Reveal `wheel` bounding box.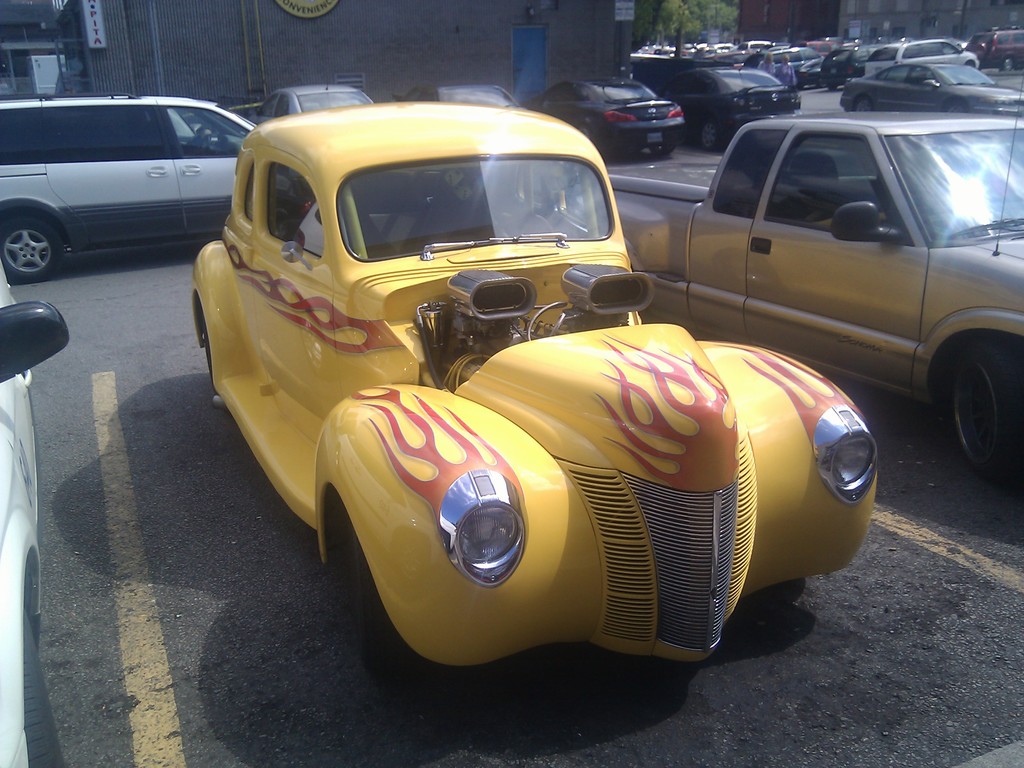
Revealed: bbox=[952, 354, 1023, 476].
